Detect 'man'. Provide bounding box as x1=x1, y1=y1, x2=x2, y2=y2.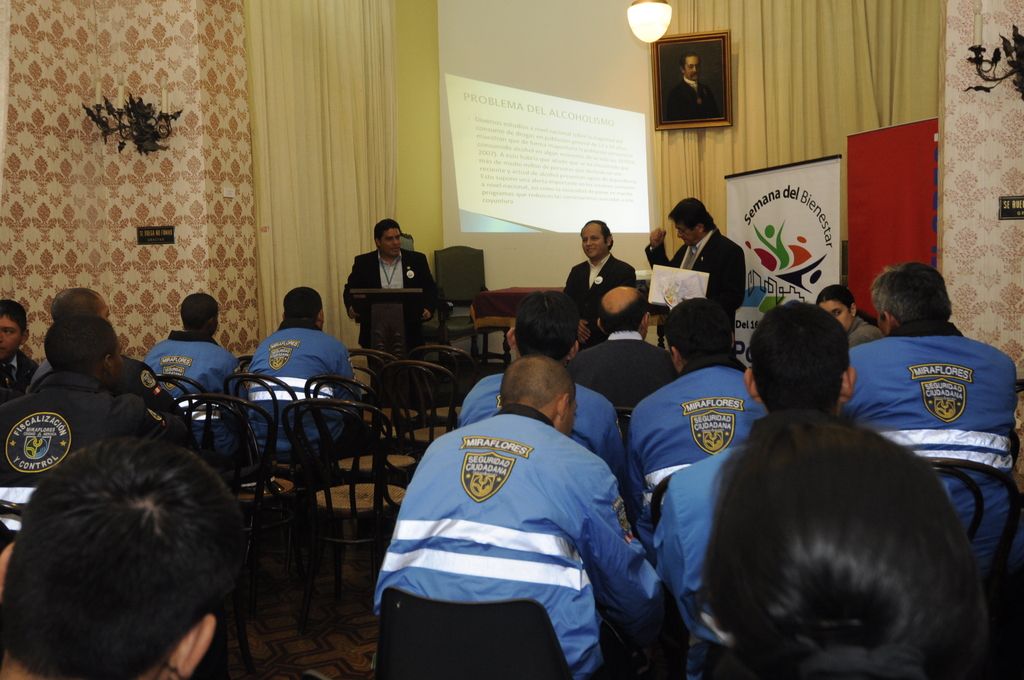
x1=142, y1=295, x2=242, y2=467.
